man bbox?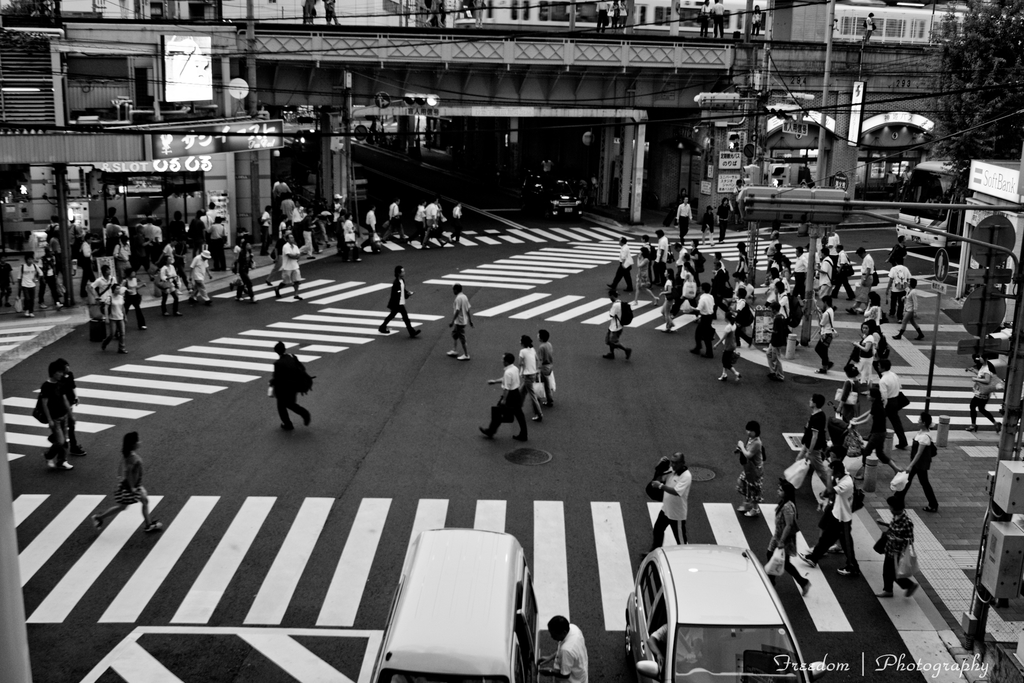
rect(607, 235, 632, 293)
